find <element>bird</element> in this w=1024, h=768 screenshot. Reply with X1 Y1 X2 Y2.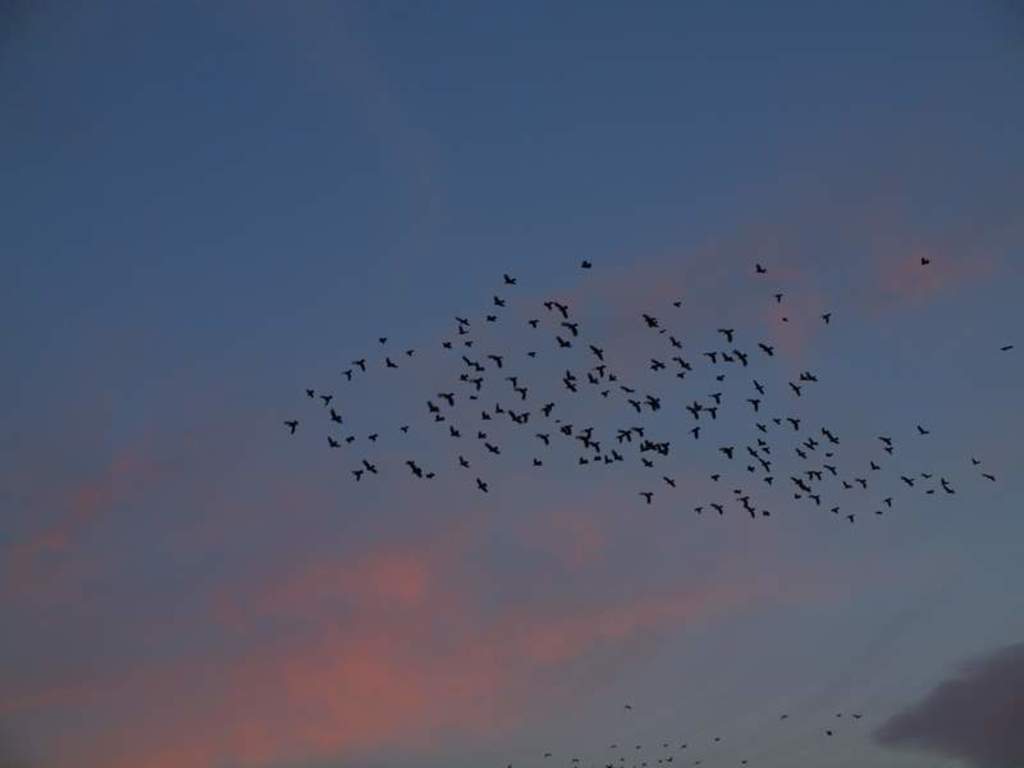
498 273 521 289.
